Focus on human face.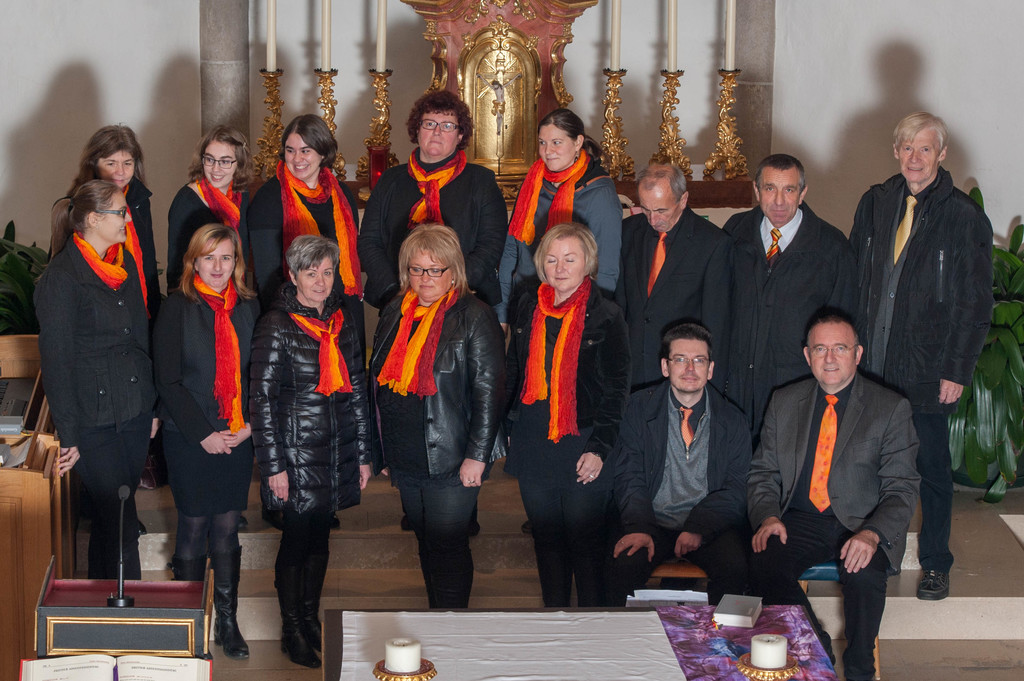
Focused at select_region(421, 104, 460, 159).
